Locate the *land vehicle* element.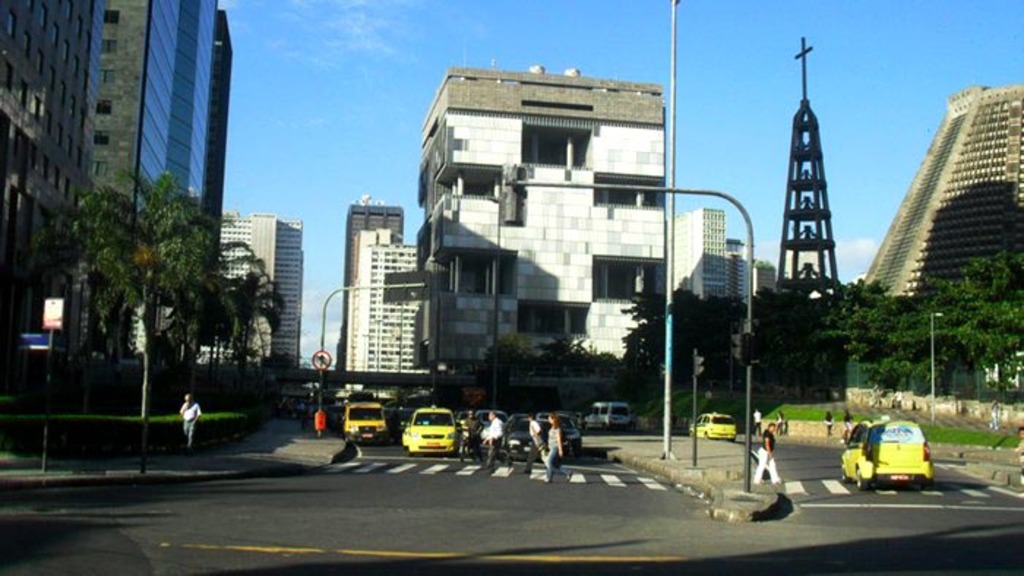
Element bbox: (x1=405, y1=401, x2=456, y2=459).
